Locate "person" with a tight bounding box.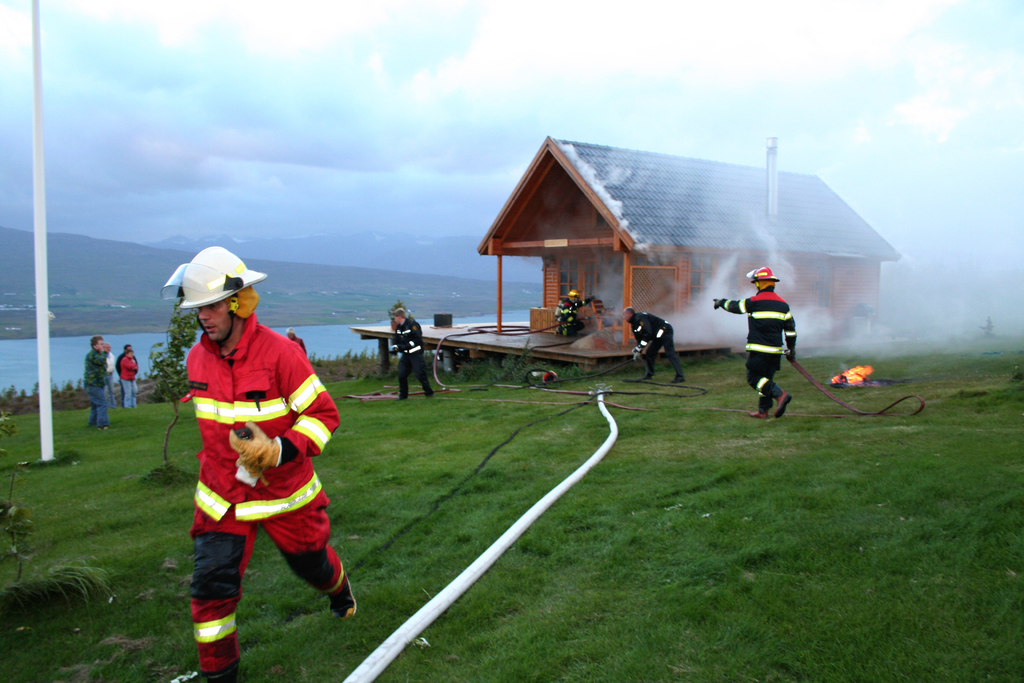
l=88, t=335, r=113, b=427.
